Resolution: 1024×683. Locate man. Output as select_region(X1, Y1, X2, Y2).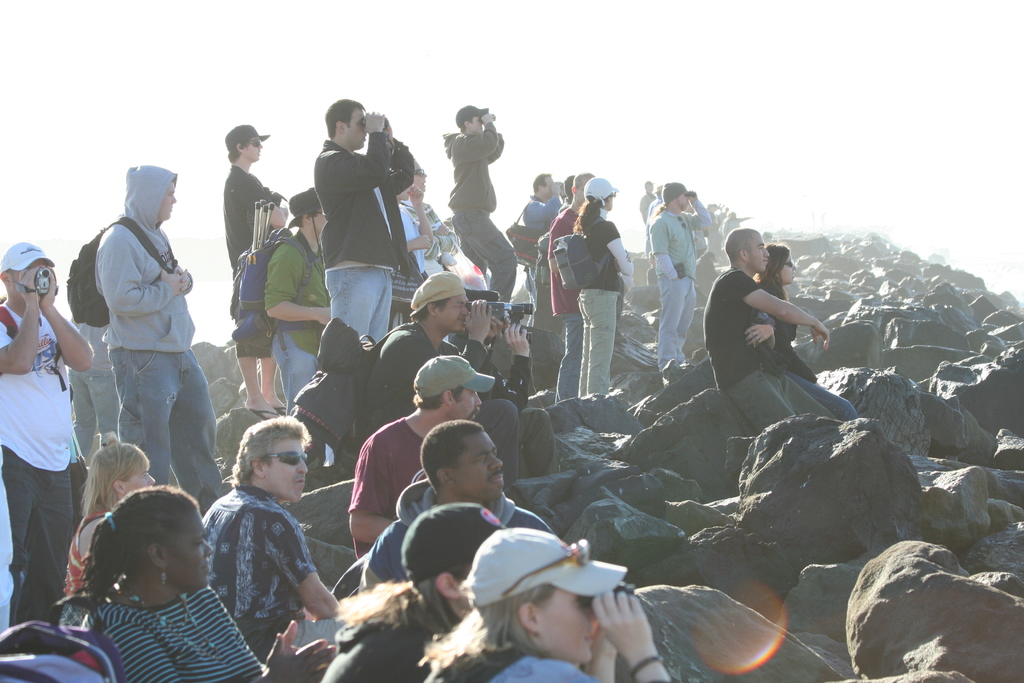
select_region(222, 115, 283, 413).
